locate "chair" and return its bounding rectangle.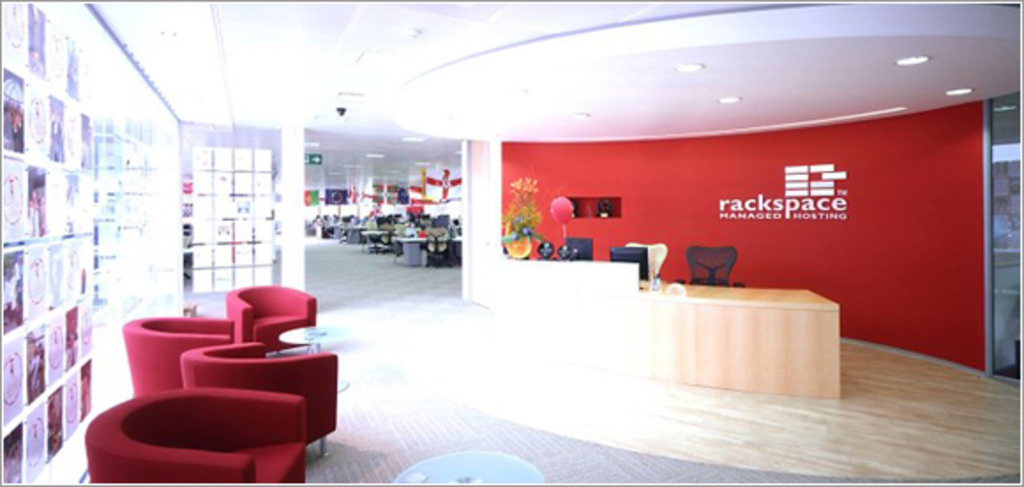
bbox(120, 314, 237, 402).
